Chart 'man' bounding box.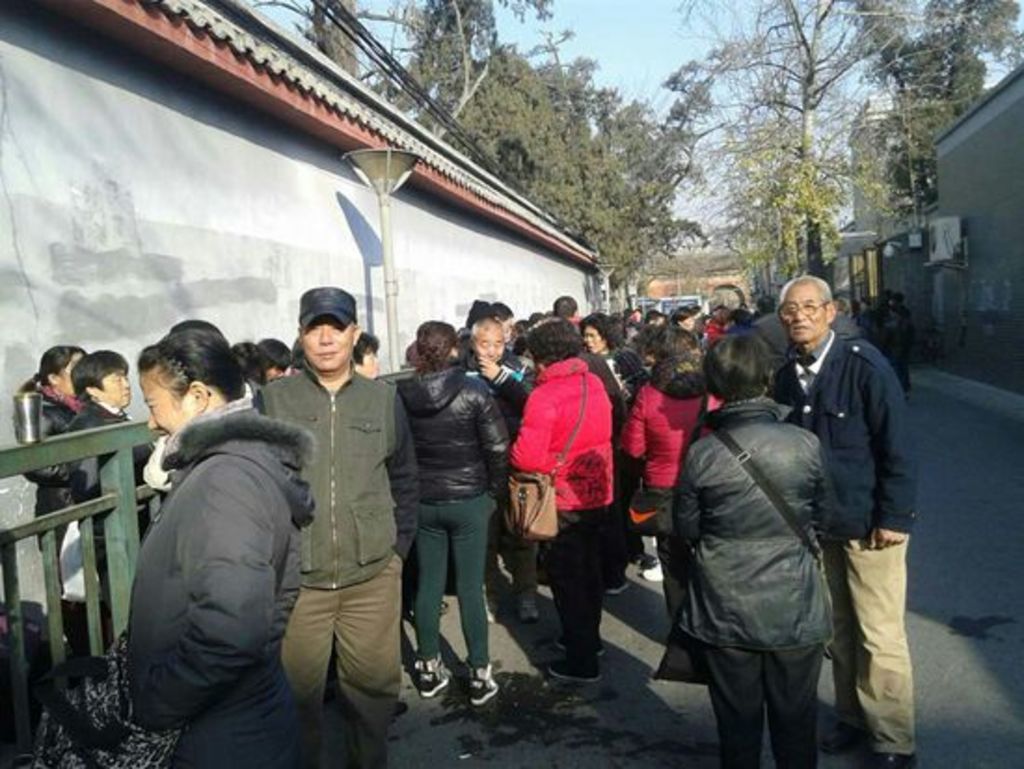
Charted: [x1=640, y1=307, x2=672, y2=328].
